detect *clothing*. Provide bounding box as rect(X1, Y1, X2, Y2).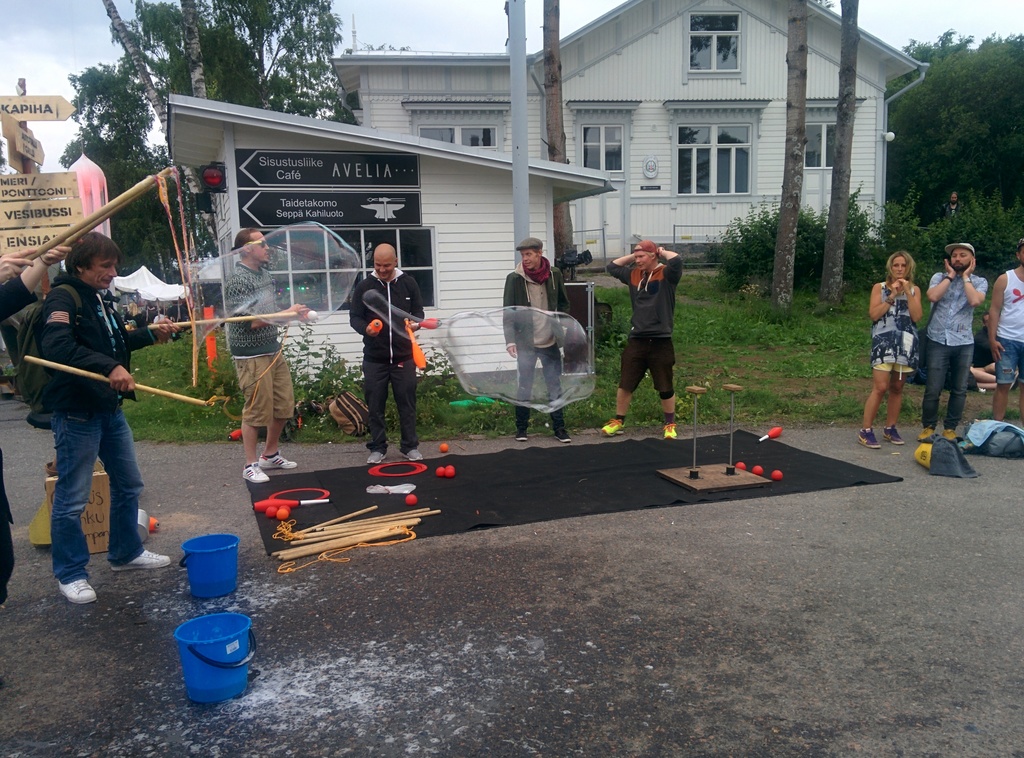
rect(142, 308, 159, 325).
